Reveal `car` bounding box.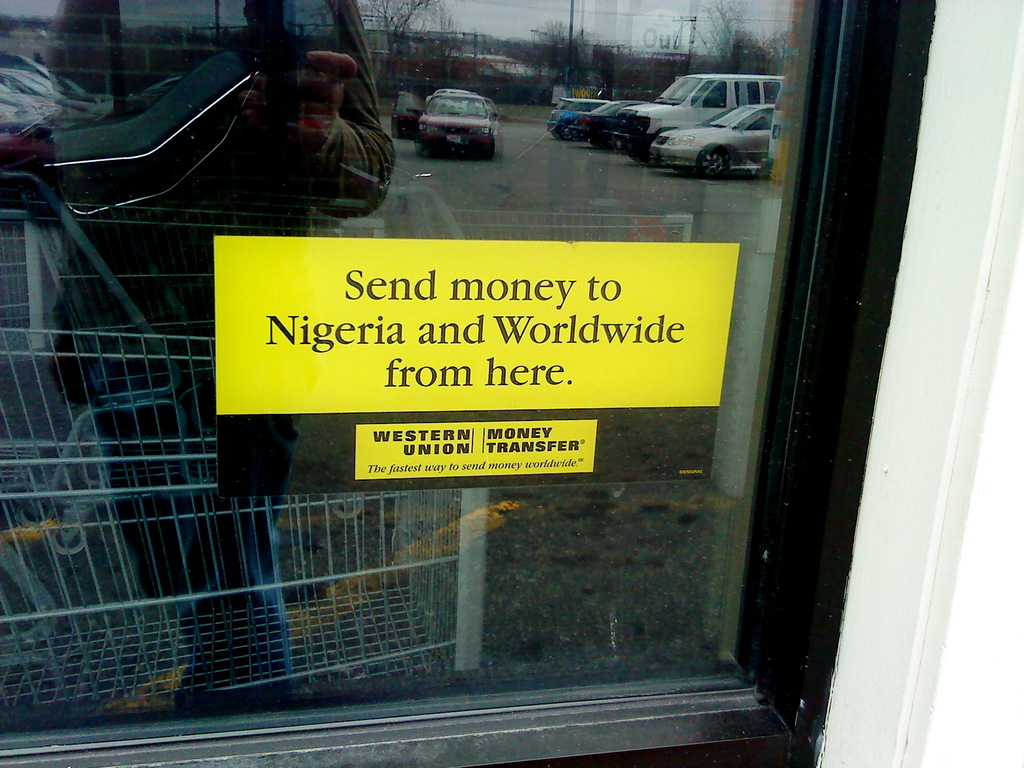
Revealed: x1=652 y1=100 x2=778 y2=182.
